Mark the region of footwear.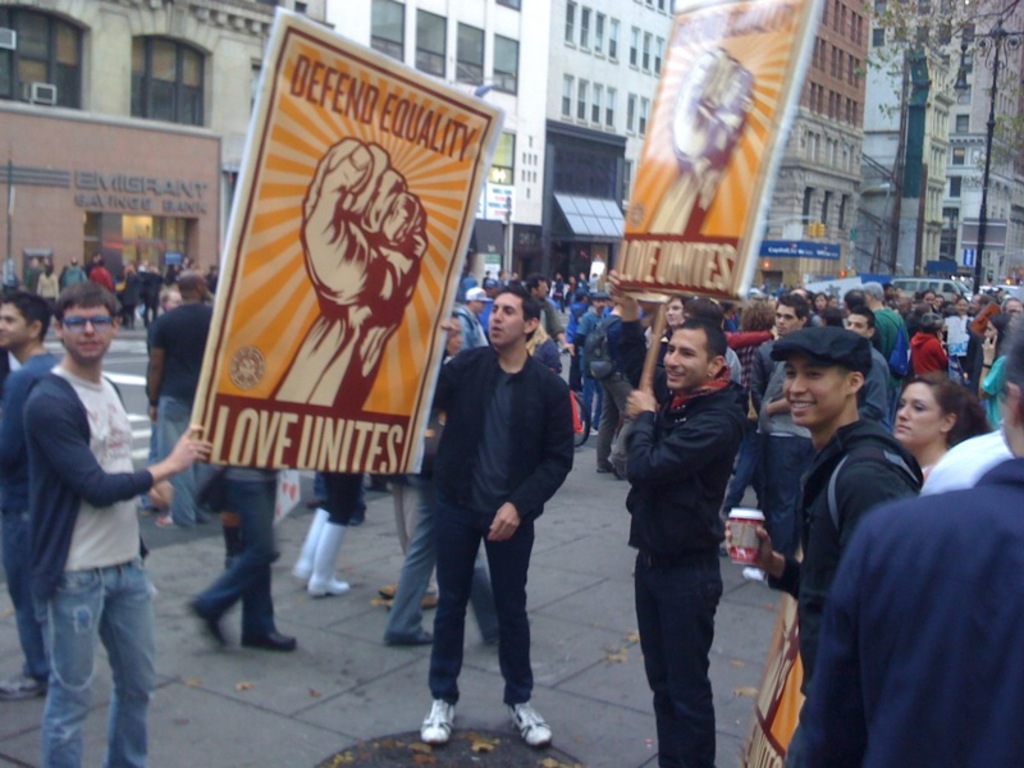
Region: [x1=294, y1=566, x2=310, y2=585].
